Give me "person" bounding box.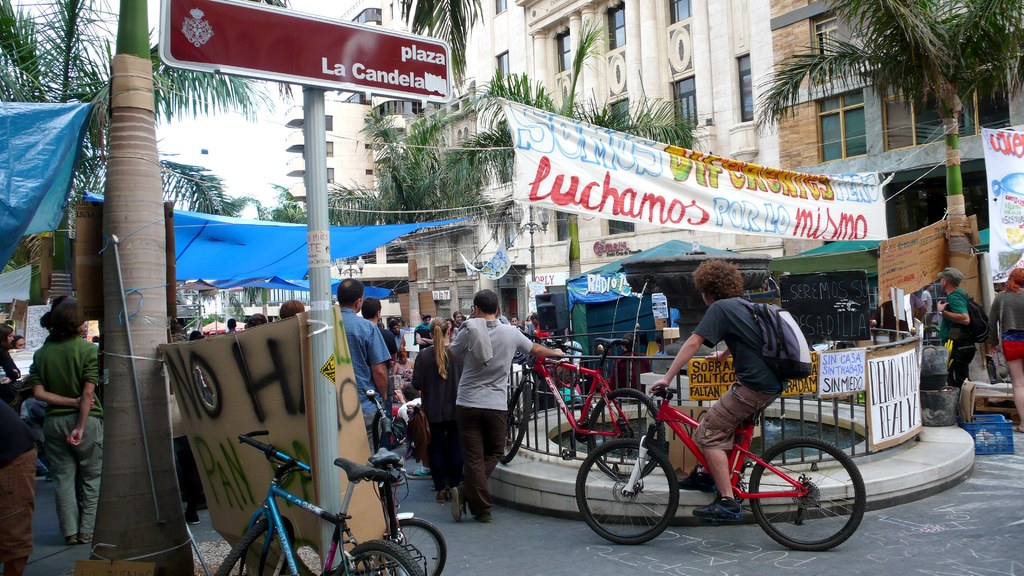
[358,296,398,380].
